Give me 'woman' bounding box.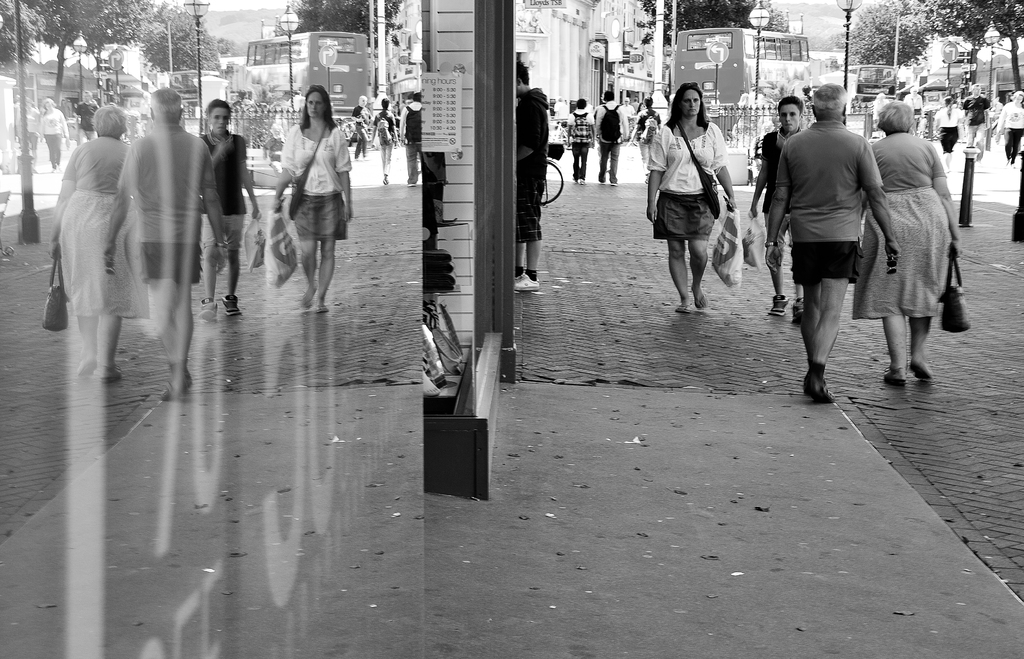
bbox=(659, 91, 747, 308).
